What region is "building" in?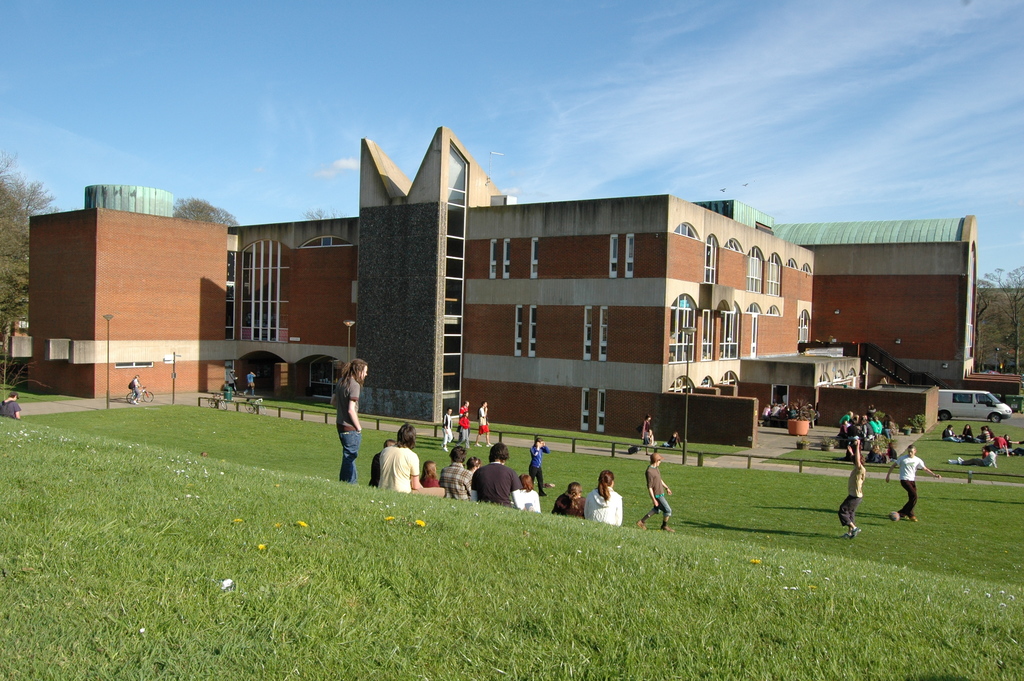
0,126,1022,444.
